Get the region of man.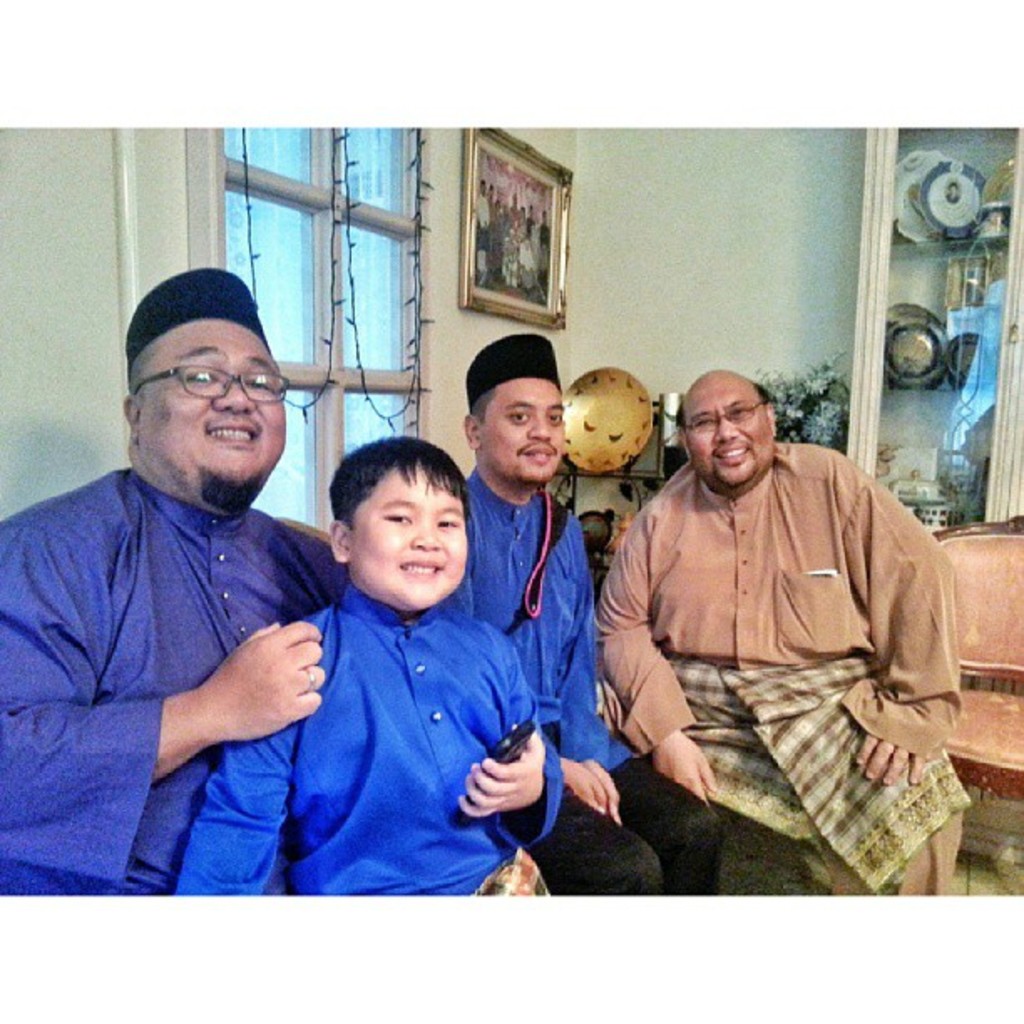
594,370,977,895.
